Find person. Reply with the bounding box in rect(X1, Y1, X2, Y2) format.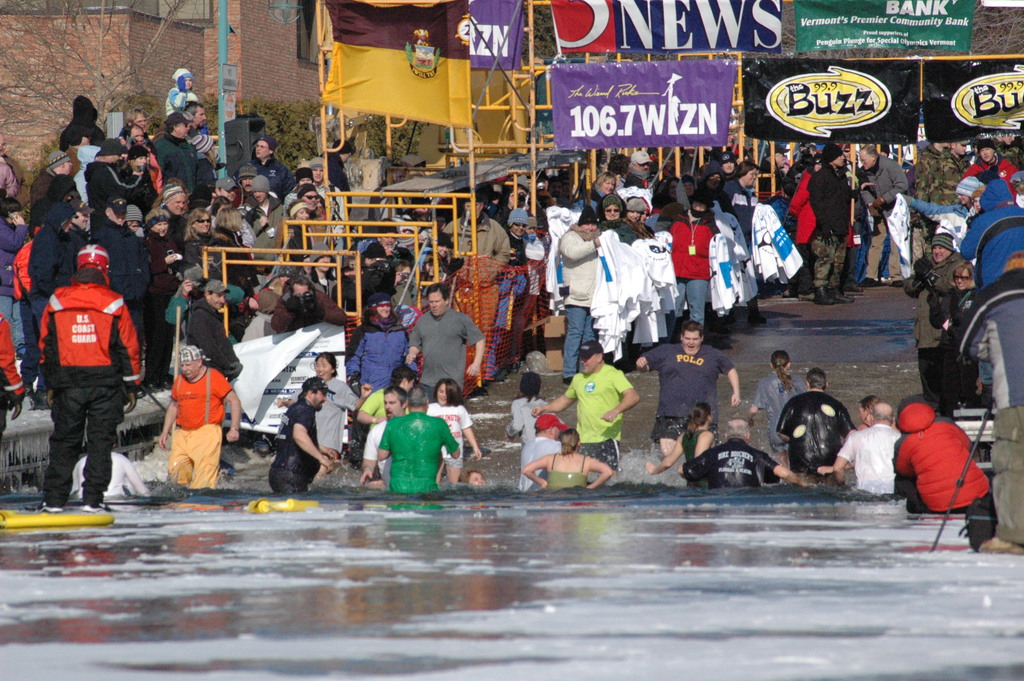
rect(143, 208, 182, 391).
